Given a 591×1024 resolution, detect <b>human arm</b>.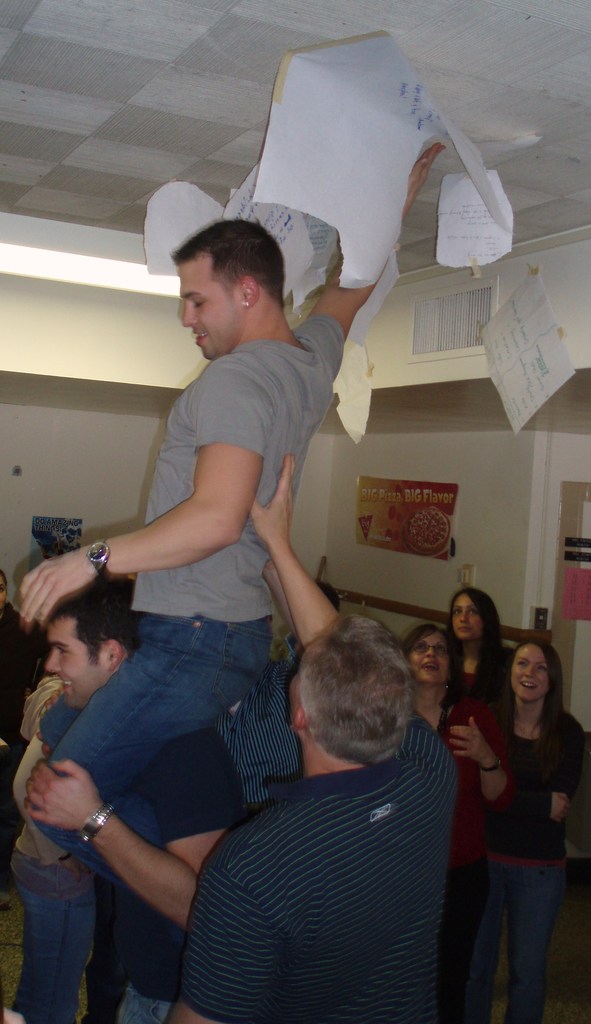
<box>35,691,61,755</box>.
